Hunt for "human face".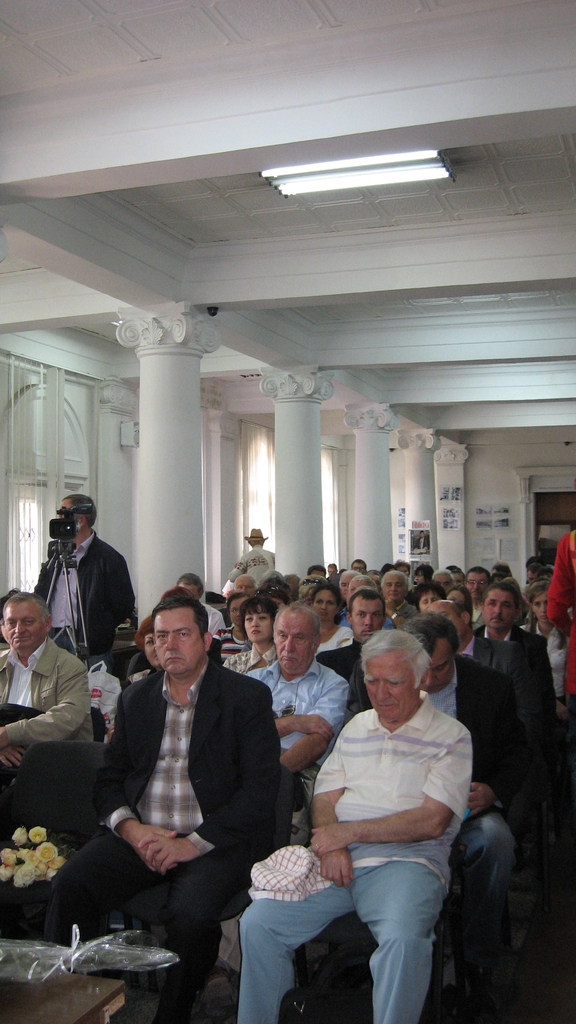
Hunted down at pyautogui.locateOnScreen(422, 593, 444, 612).
